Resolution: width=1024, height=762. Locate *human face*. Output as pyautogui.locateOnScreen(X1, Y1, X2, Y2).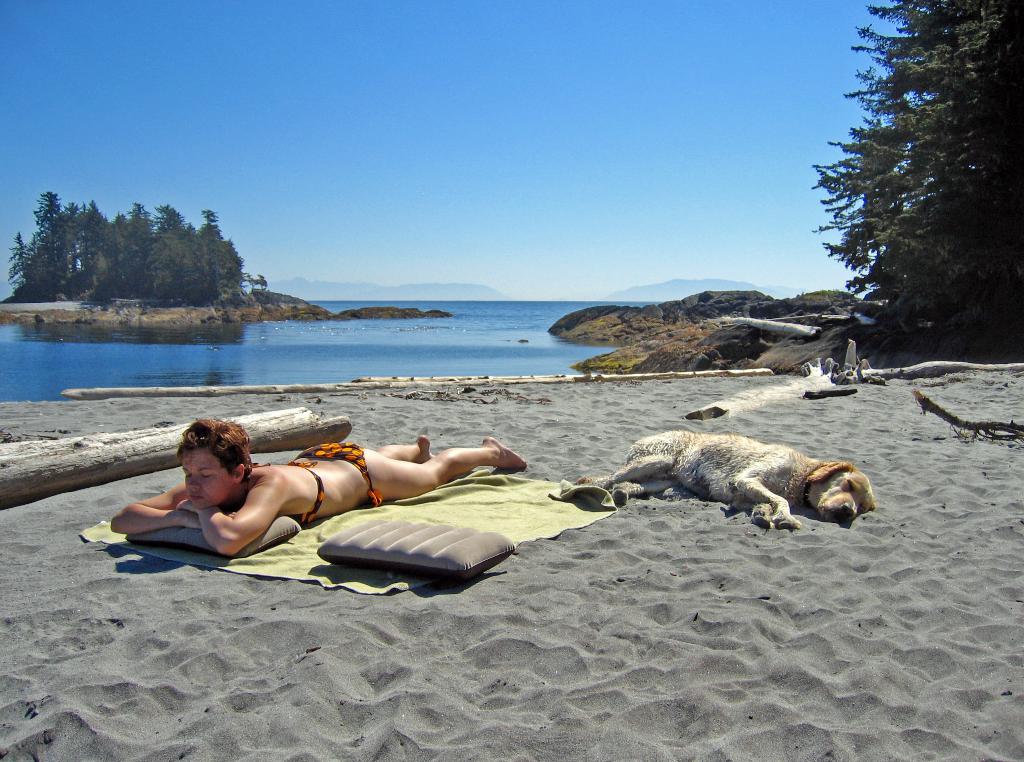
pyautogui.locateOnScreen(176, 444, 231, 518).
